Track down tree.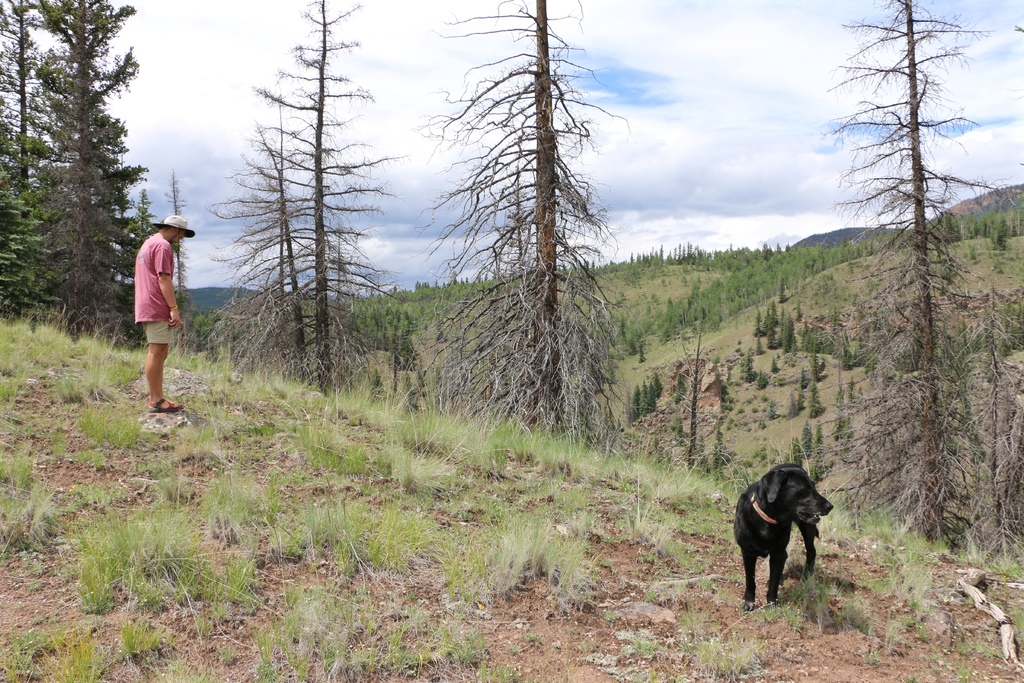
Tracked to (717, 368, 735, 415).
